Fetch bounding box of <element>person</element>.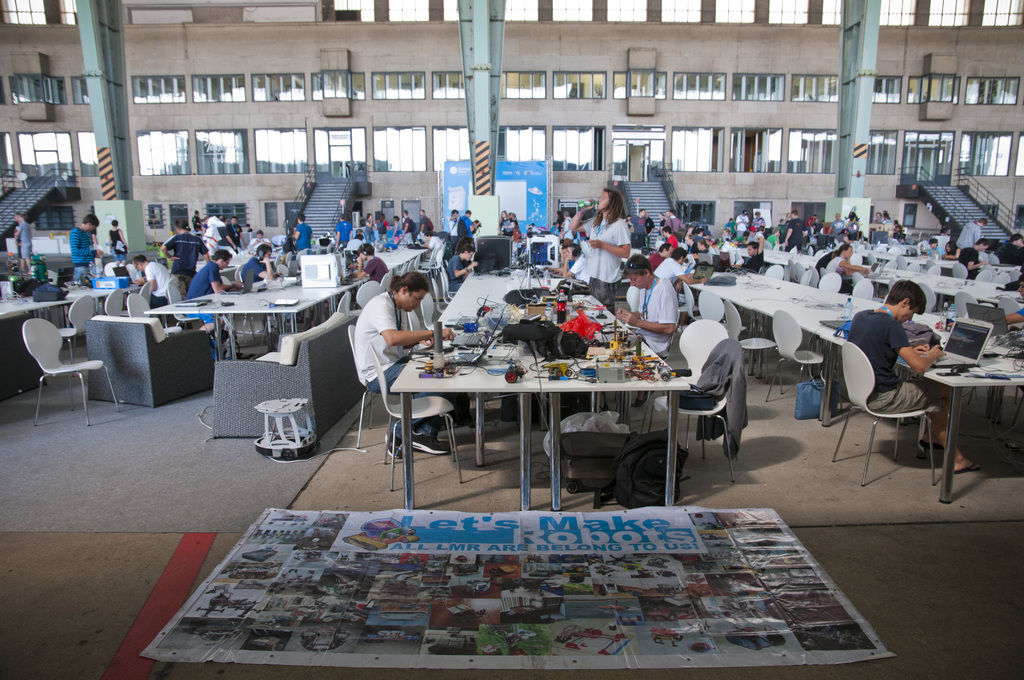
Bbox: bbox(458, 213, 485, 241).
